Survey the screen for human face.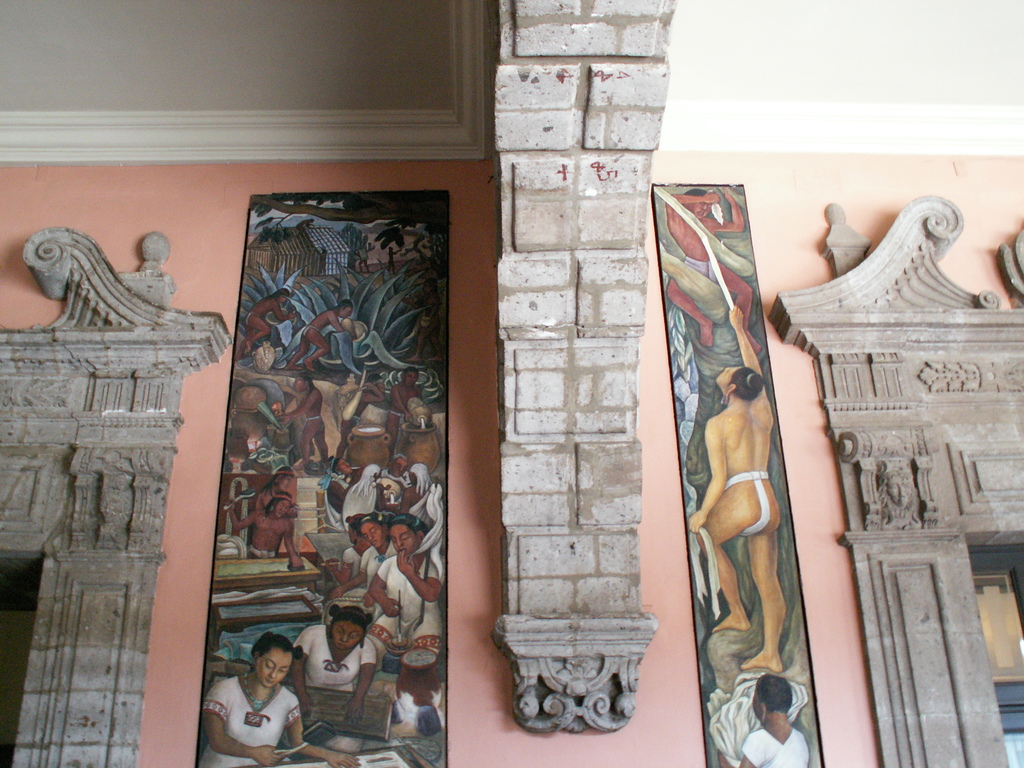
Survey found: 406 372 419 388.
